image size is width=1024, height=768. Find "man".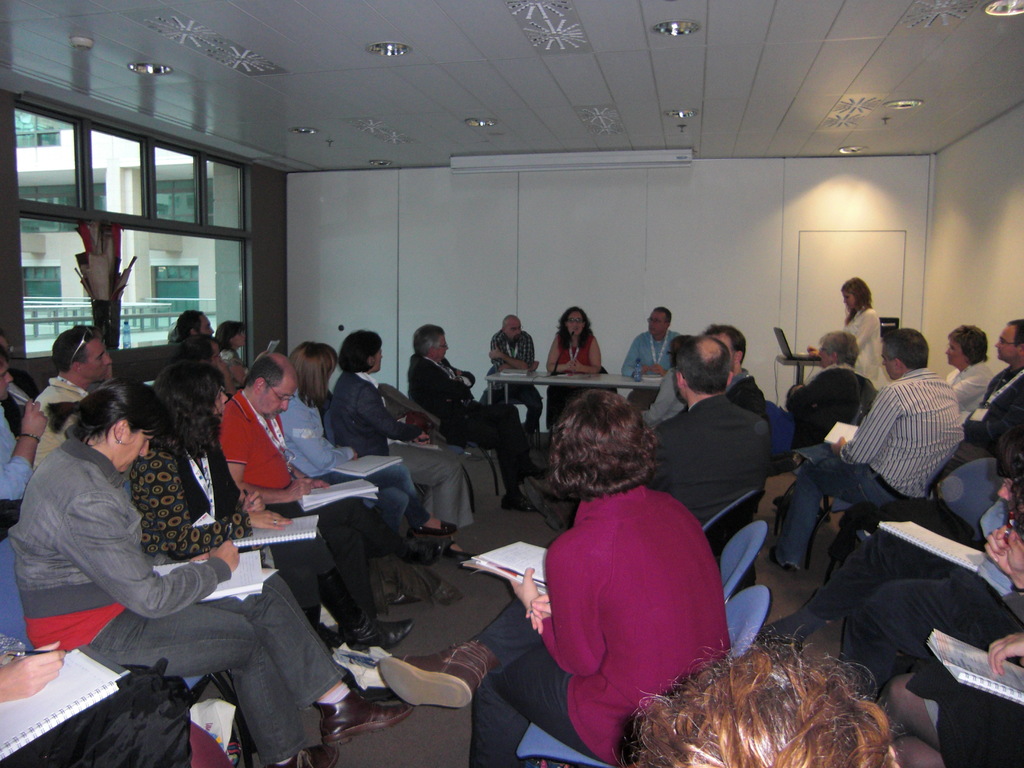
934 310 1023 509.
